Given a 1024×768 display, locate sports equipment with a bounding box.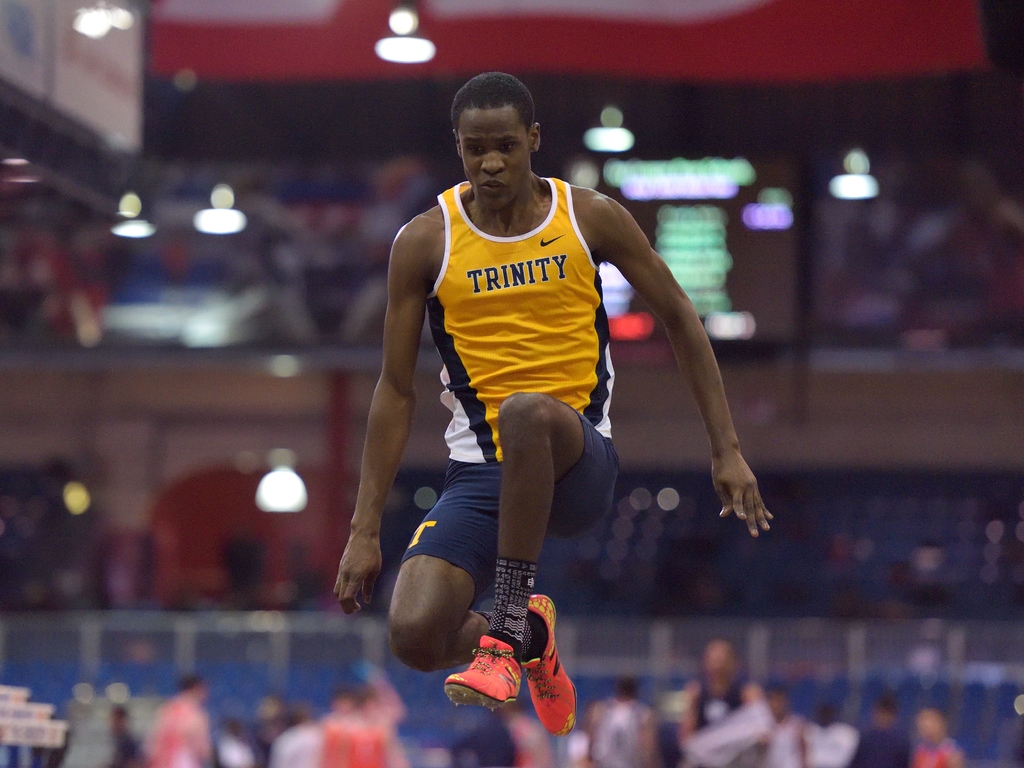
Located: 442,630,527,710.
